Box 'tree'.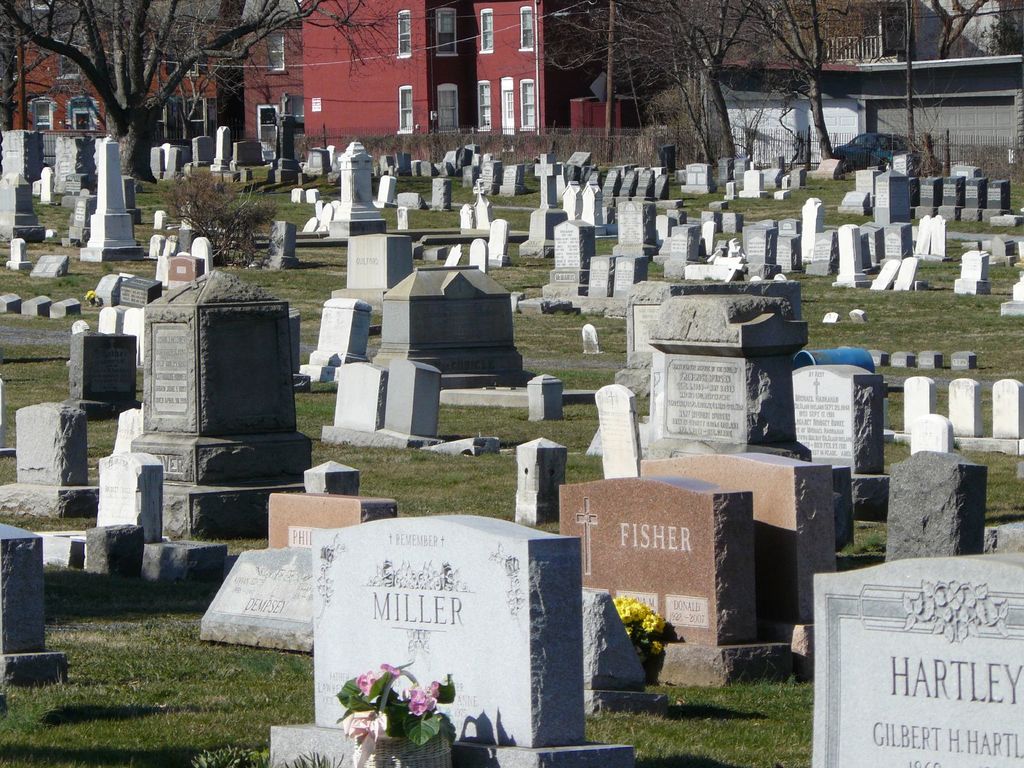
rect(533, 0, 1023, 199).
